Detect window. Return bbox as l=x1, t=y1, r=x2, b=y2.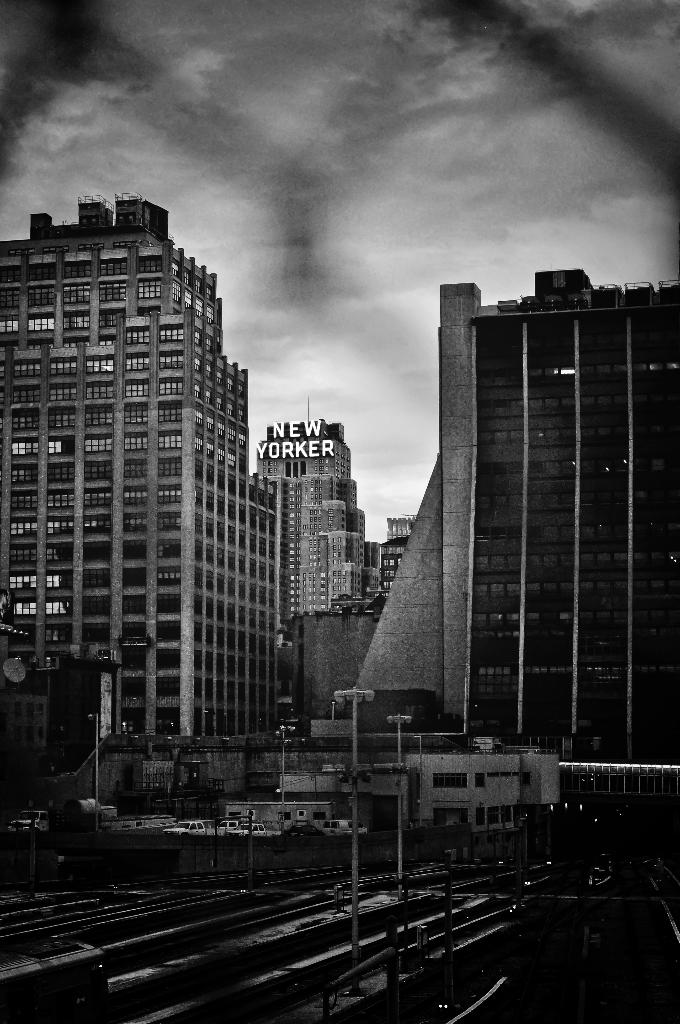
l=473, t=773, r=485, b=788.
